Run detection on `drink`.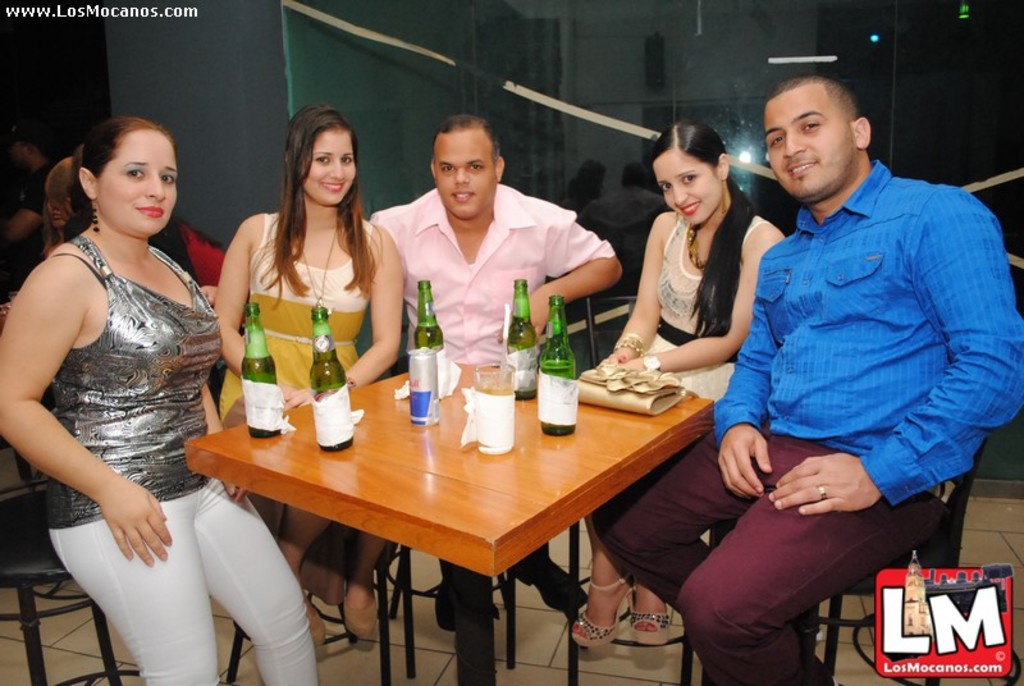
Result: (410,283,453,402).
